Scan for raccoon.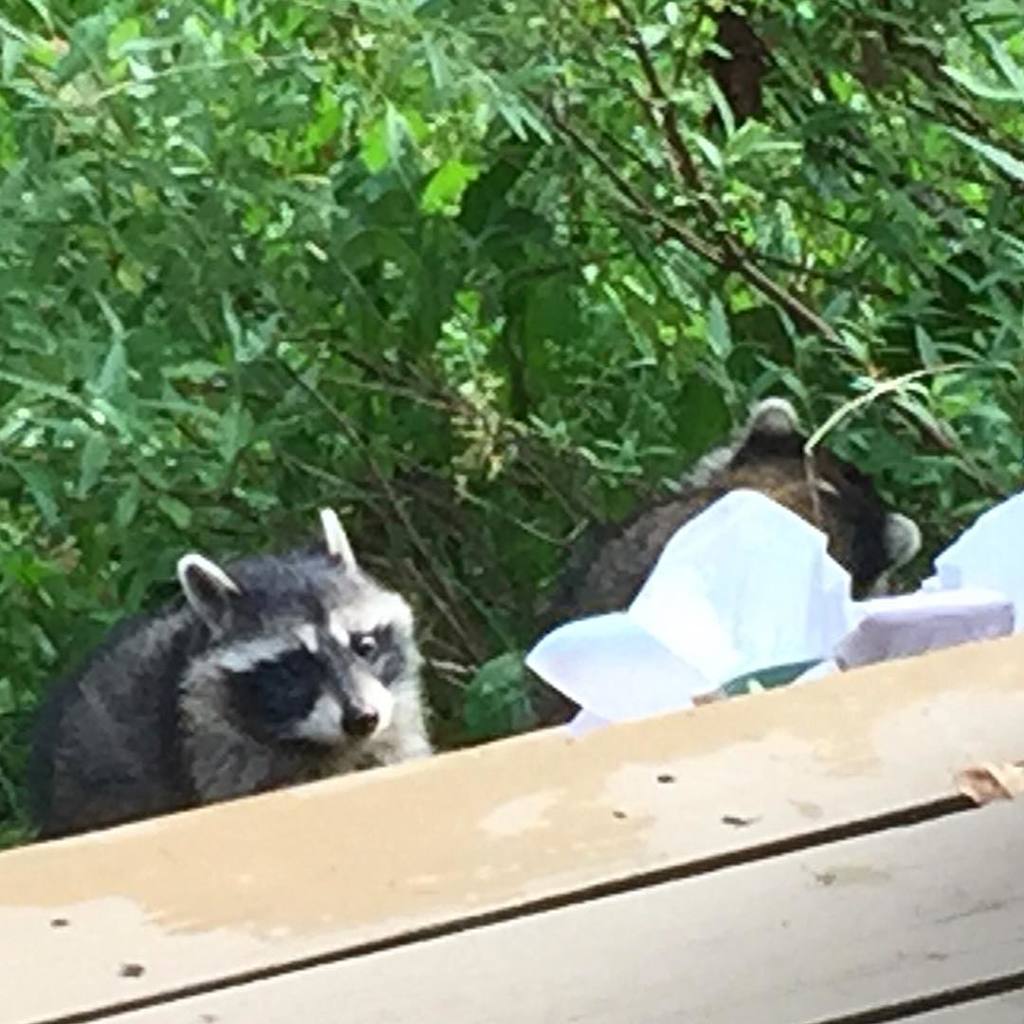
Scan result: bbox(44, 510, 433, 843).
